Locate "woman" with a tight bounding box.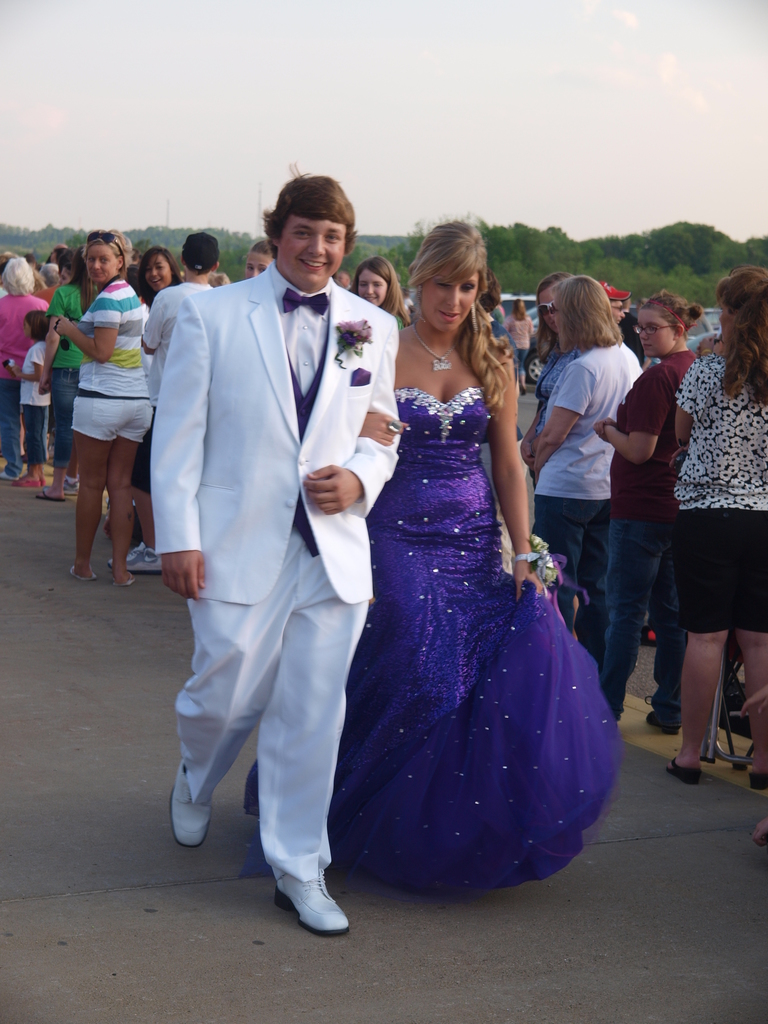
522,273,570,470.
